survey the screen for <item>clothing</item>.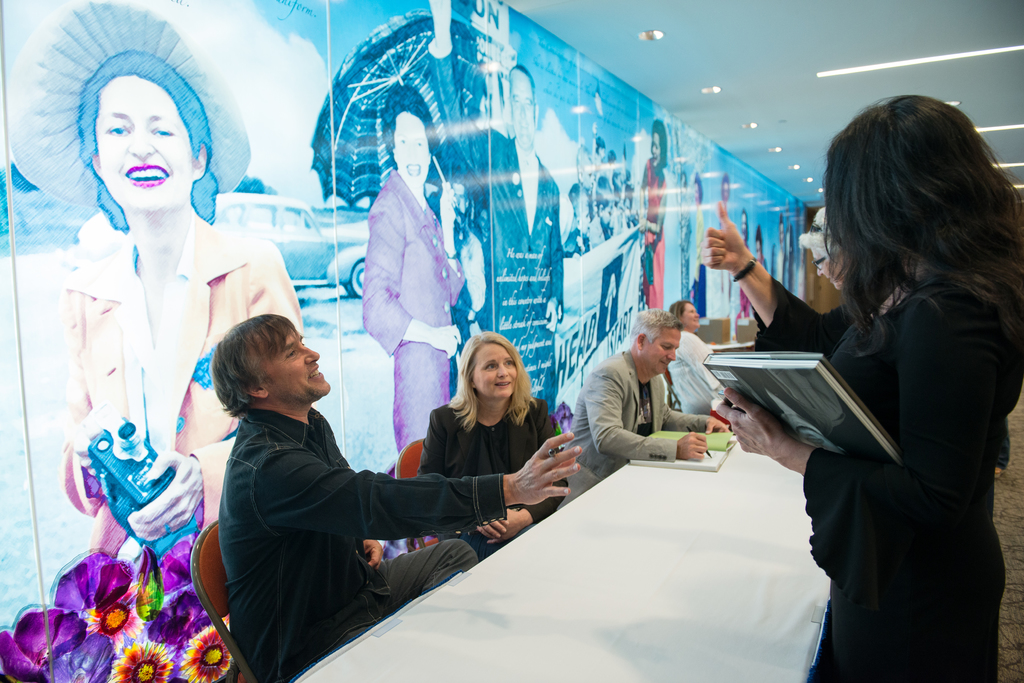
Survey found: <box>405,398,575,572</box>.
